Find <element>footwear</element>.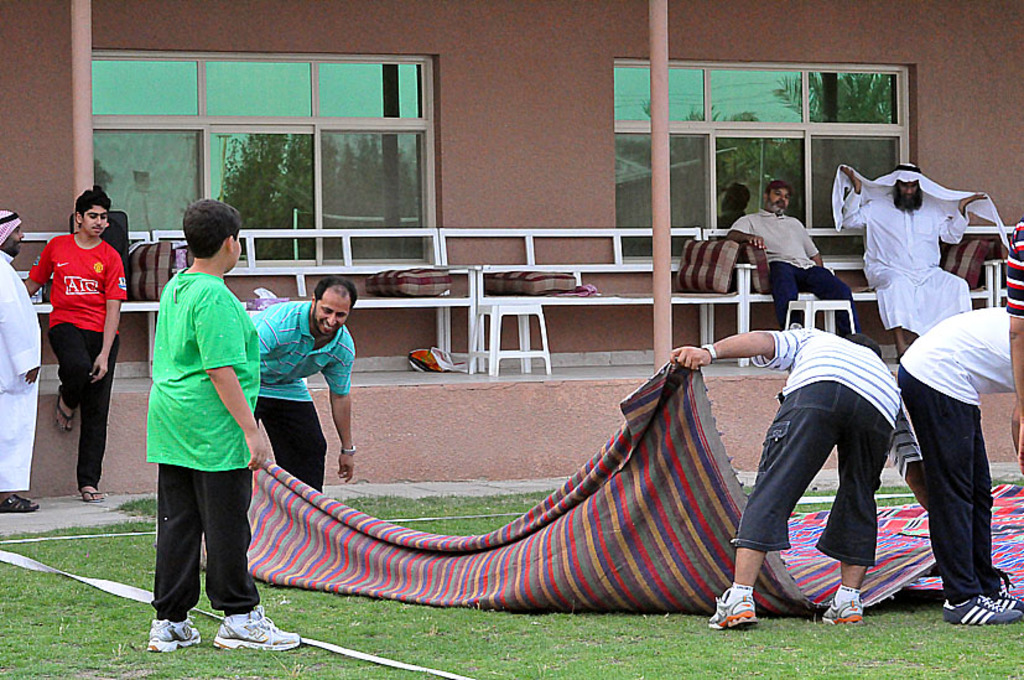
<bbox>822, 585, 864, 627</bbox>.
